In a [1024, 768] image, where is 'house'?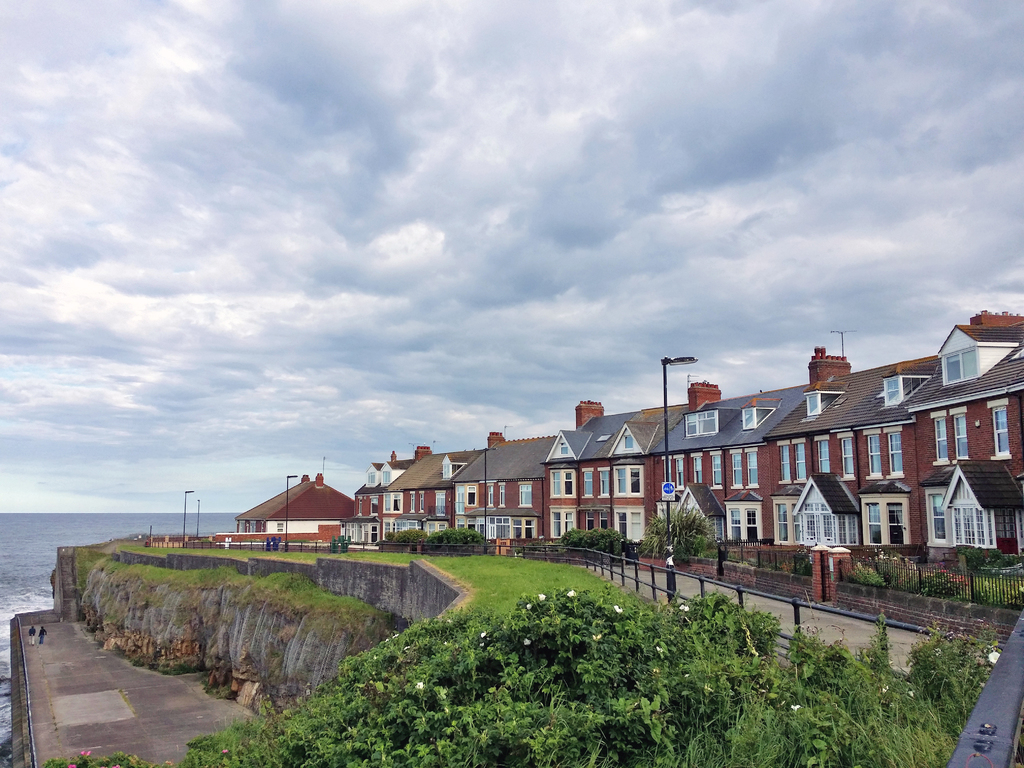
box=[540, 401, 690, 543].
